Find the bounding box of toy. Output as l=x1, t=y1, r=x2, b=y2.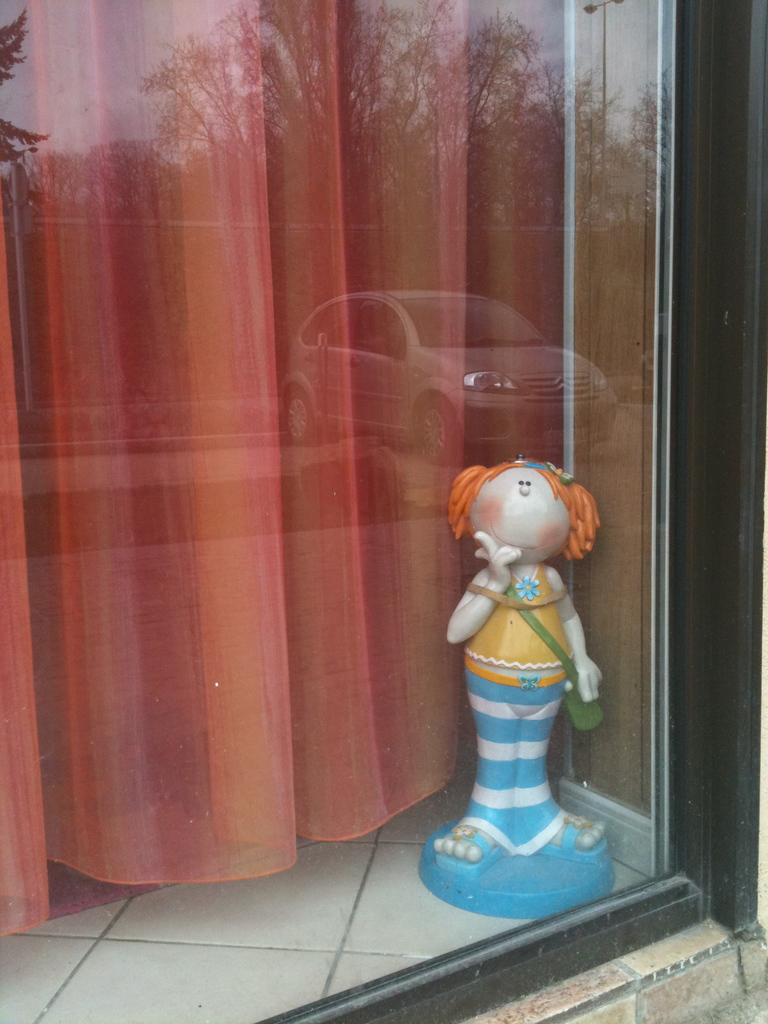
l=424, t=449, r=608, b=935.
